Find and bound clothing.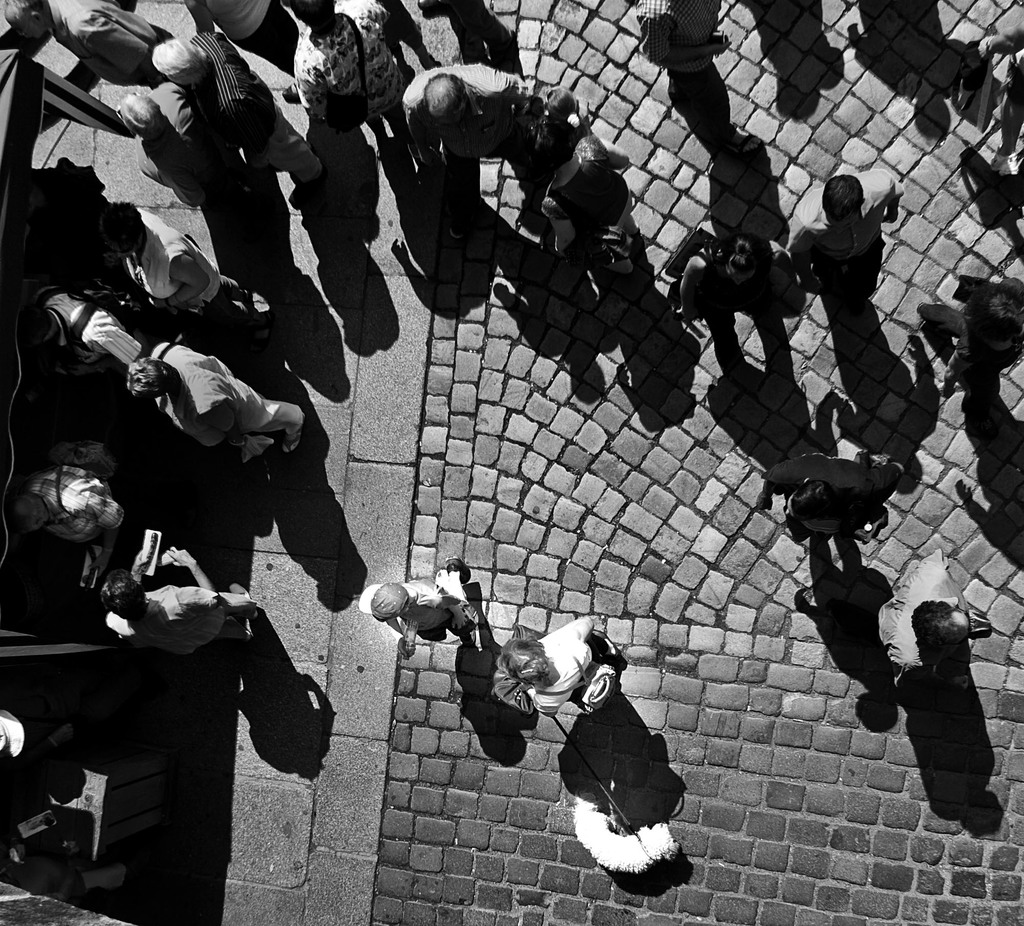
Bound: x1=107, y1=593, x2=255, y2=647.
